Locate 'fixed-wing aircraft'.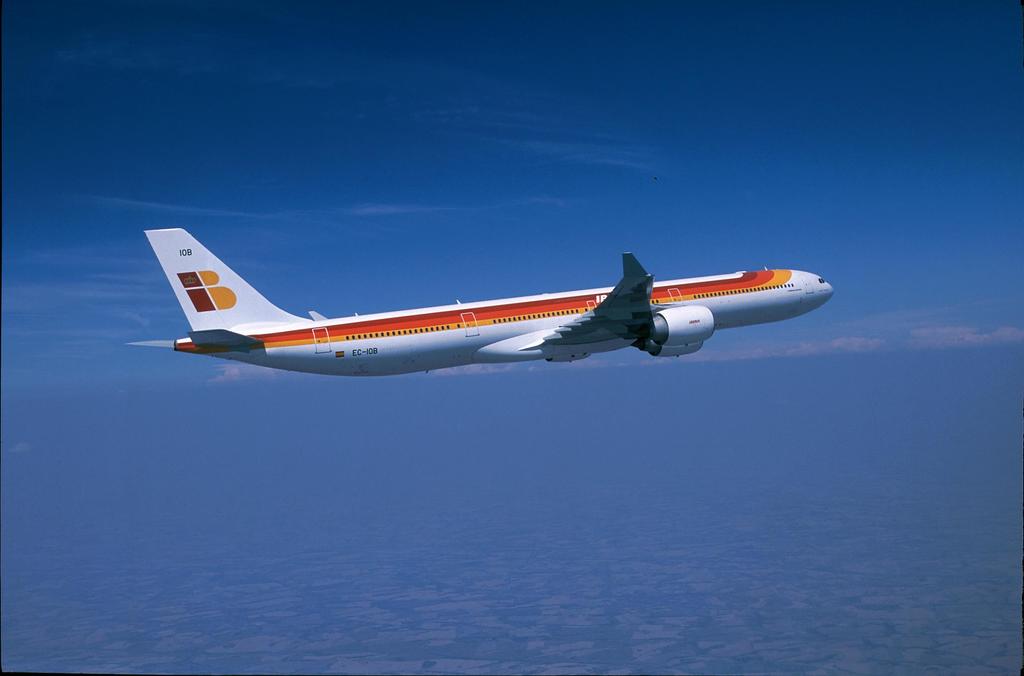
Bounding box: Rect(129, 227, 830, 376).
